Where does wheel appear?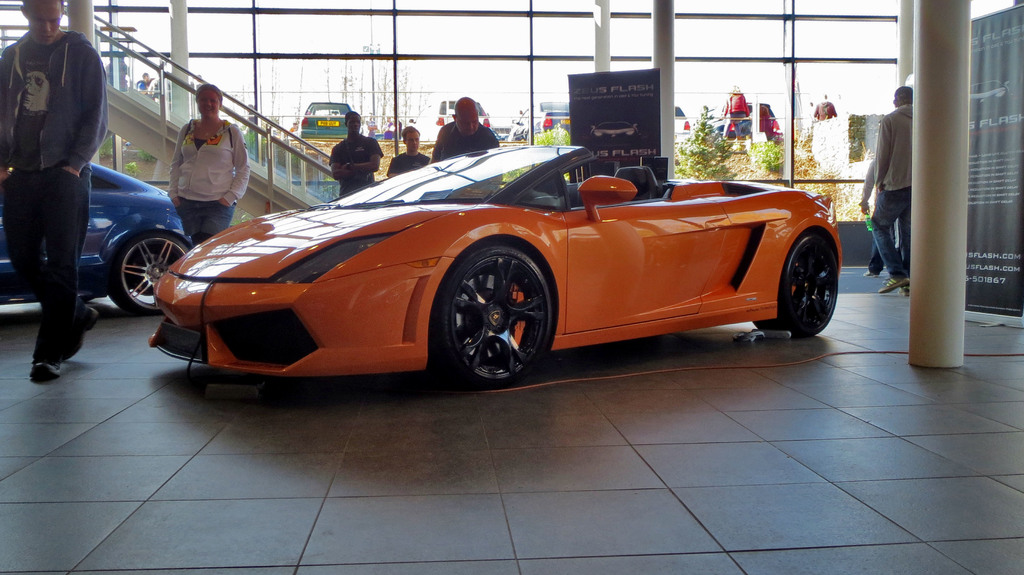
Appears at pyautogui.locateOnScreen(110, 234, 189, 314).
